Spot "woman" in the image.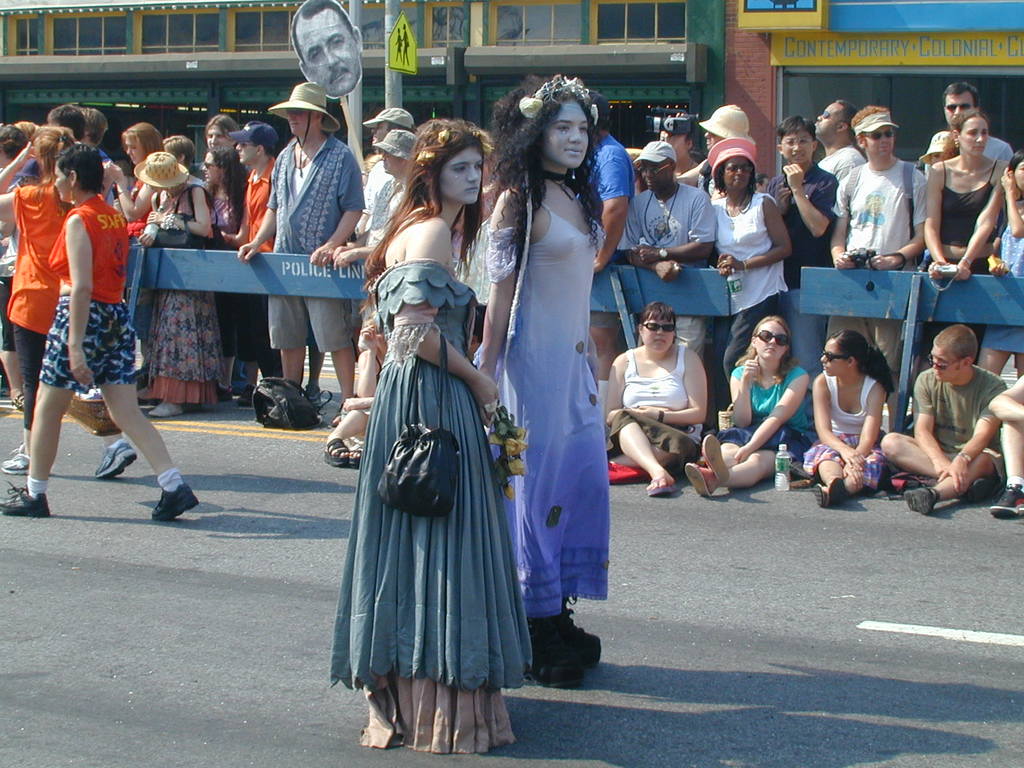
"woman" found at {"left": 909, "top": 108, "right": 1002, "bottom": 398}.
